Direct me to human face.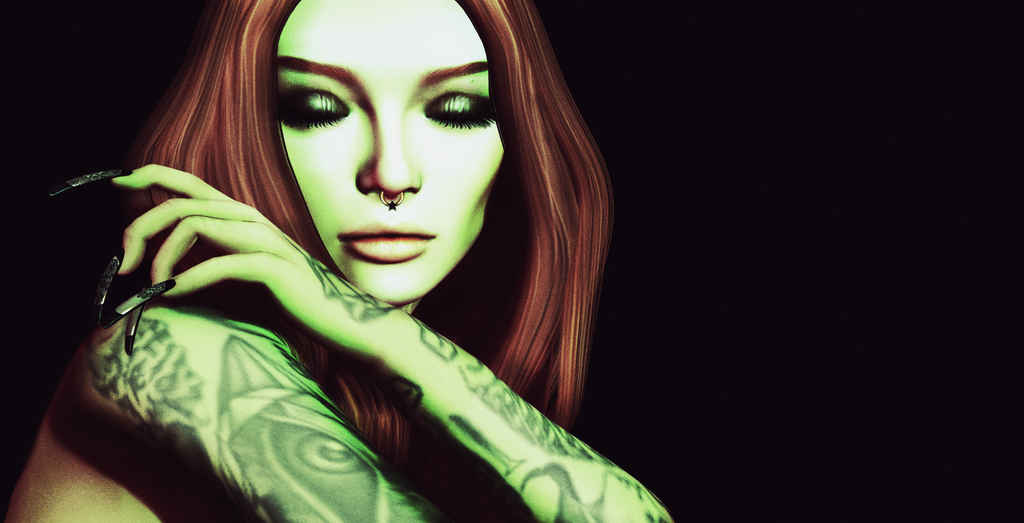
Direction: select_region(277, 0, 521, 299).
